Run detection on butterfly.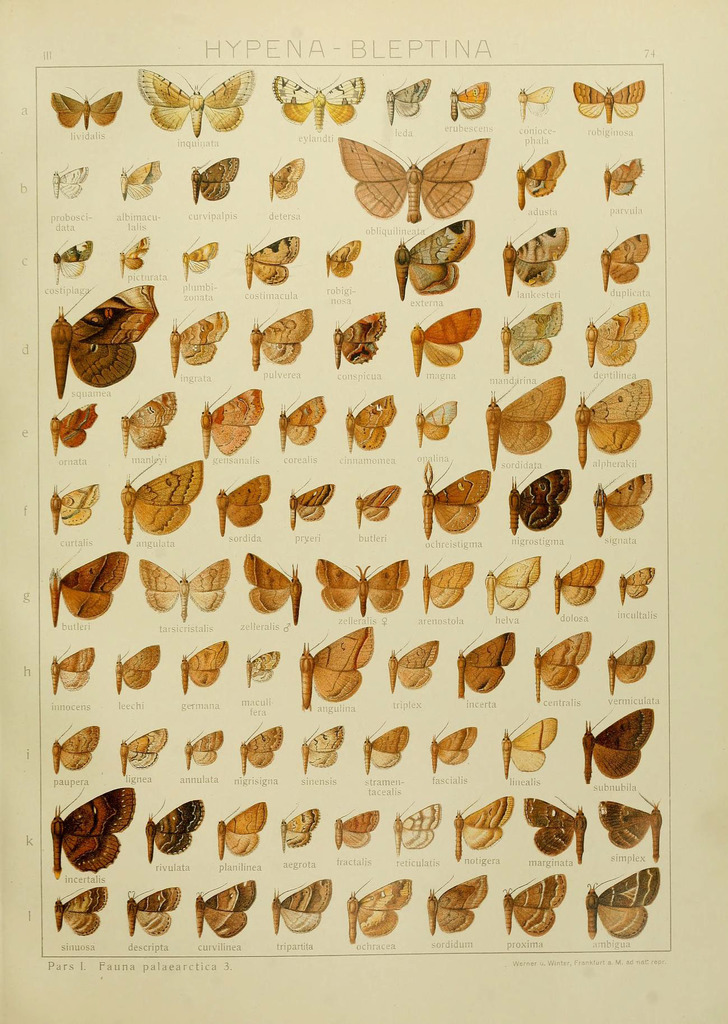
Result: 314:232:358:277.
